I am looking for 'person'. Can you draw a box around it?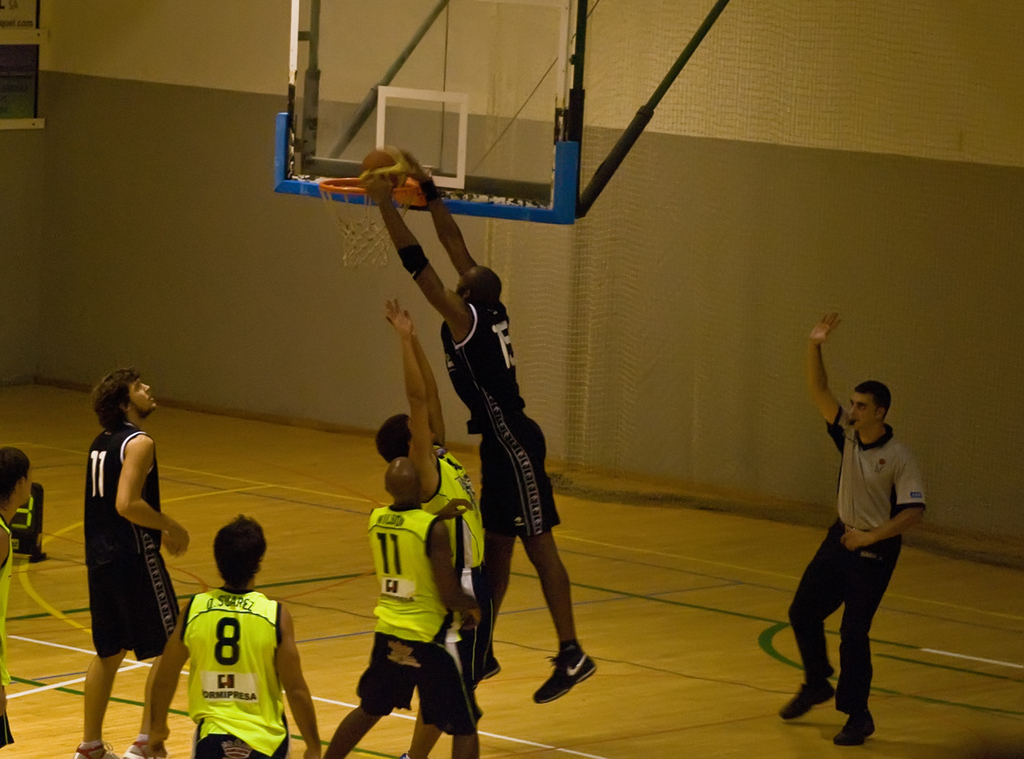
Sure, the bounding box is region(140, 513, 323, 758).
